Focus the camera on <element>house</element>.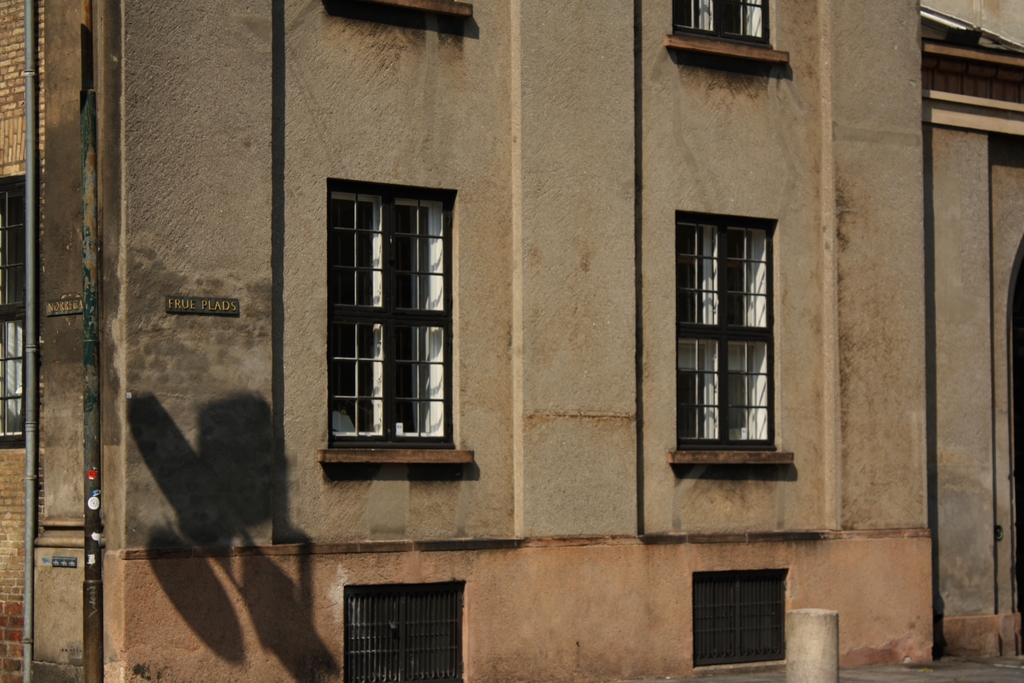
Focus region: rect(0, 0, 1023, 682).
